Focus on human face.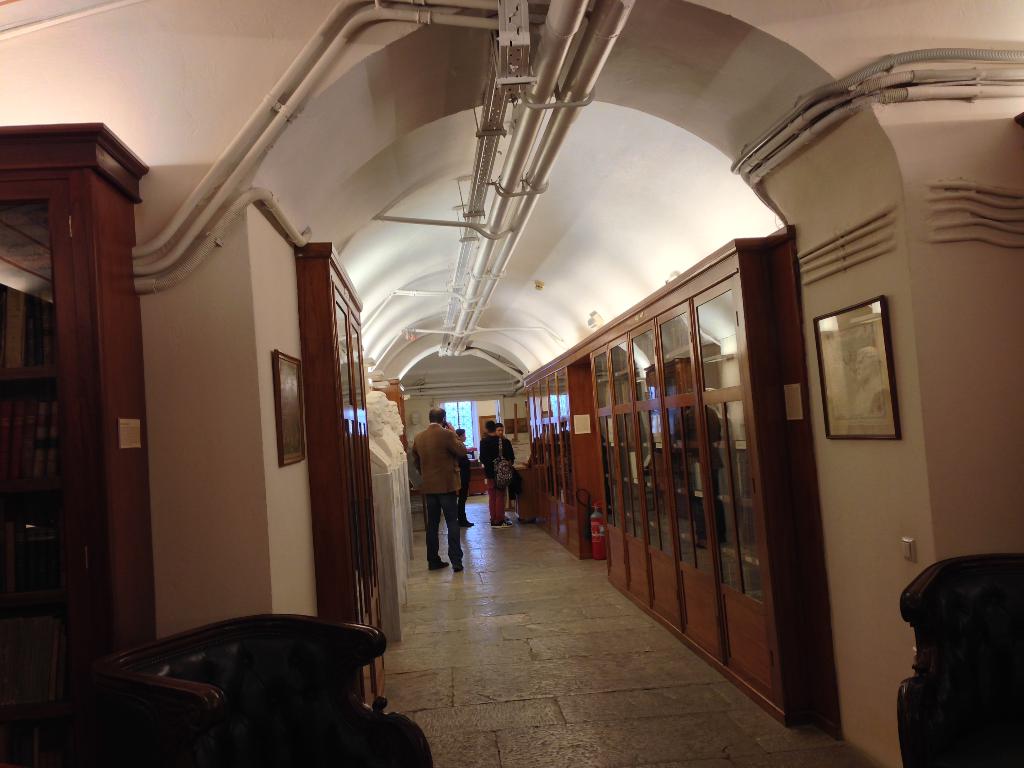
Focused at bbox=(369, 412, 385, 438).
